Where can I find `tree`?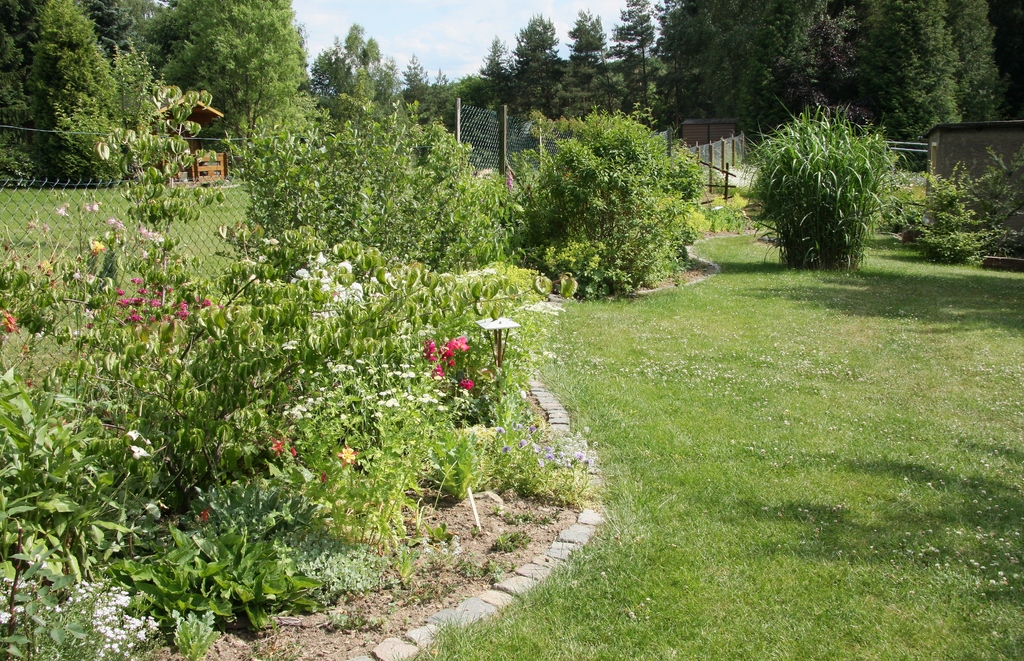
You can find it at 306/20/415/149.
